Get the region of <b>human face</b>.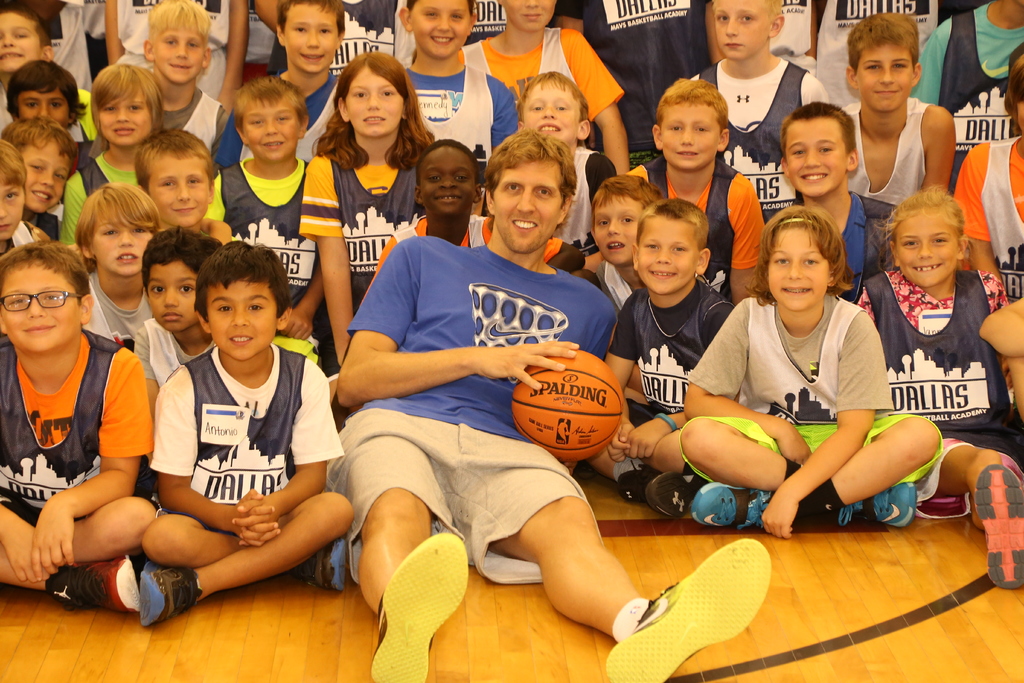
Rect(525, 79, 579, 145).
